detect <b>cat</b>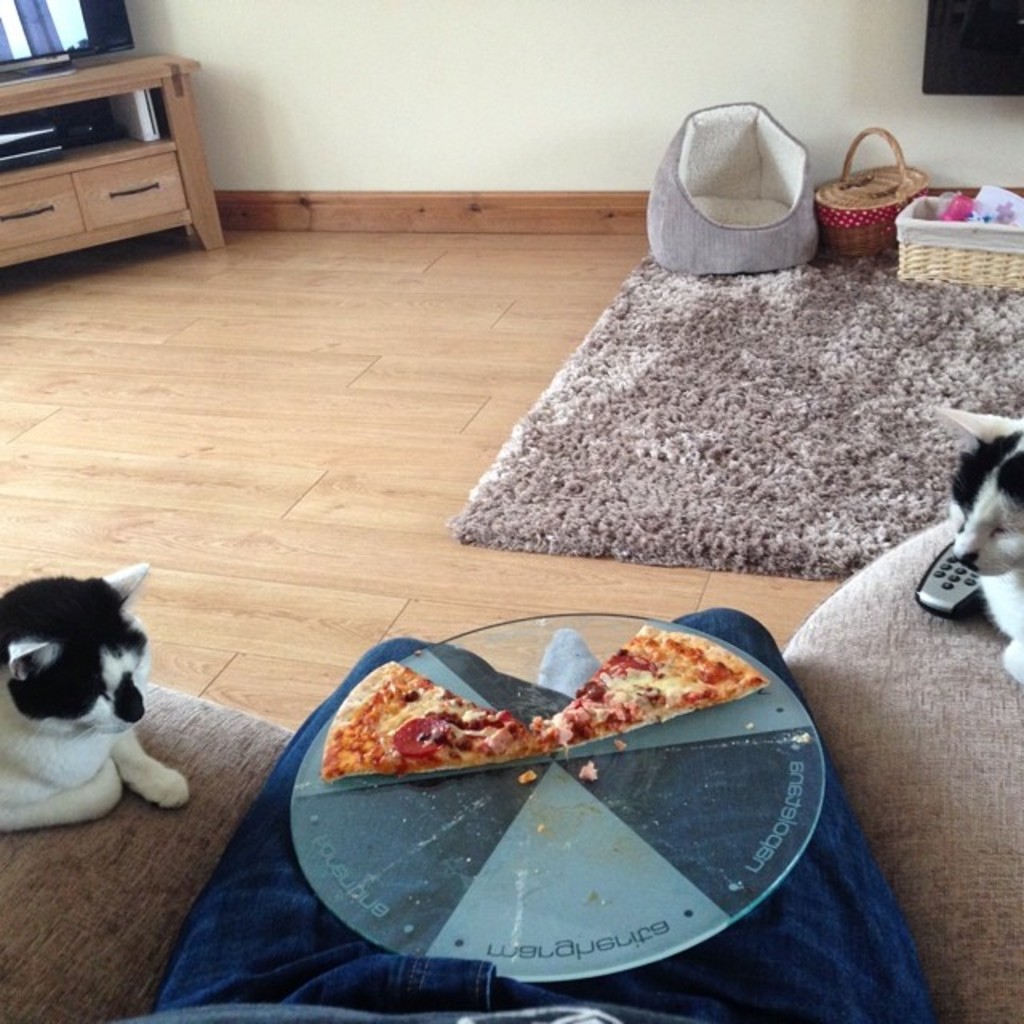
locate(0, 555, 190, 837)
